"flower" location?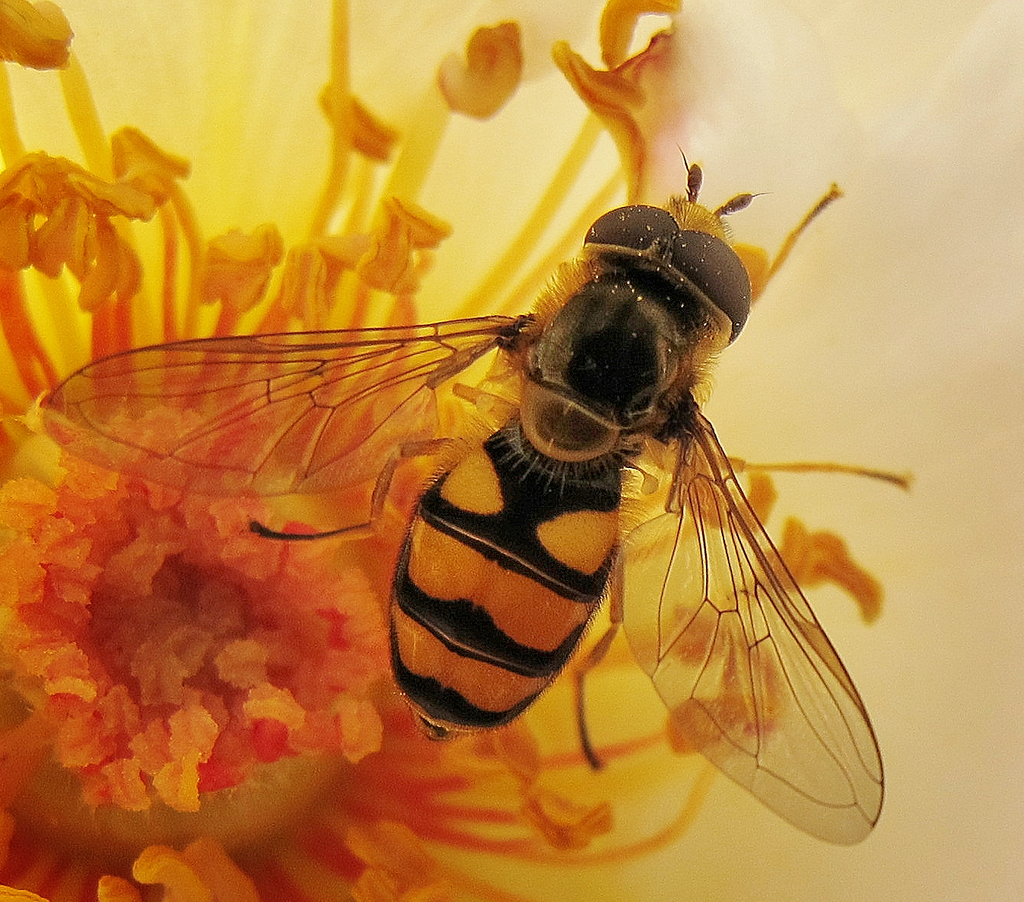
[x1=0, y1=0, x2=1023, y2=901]
